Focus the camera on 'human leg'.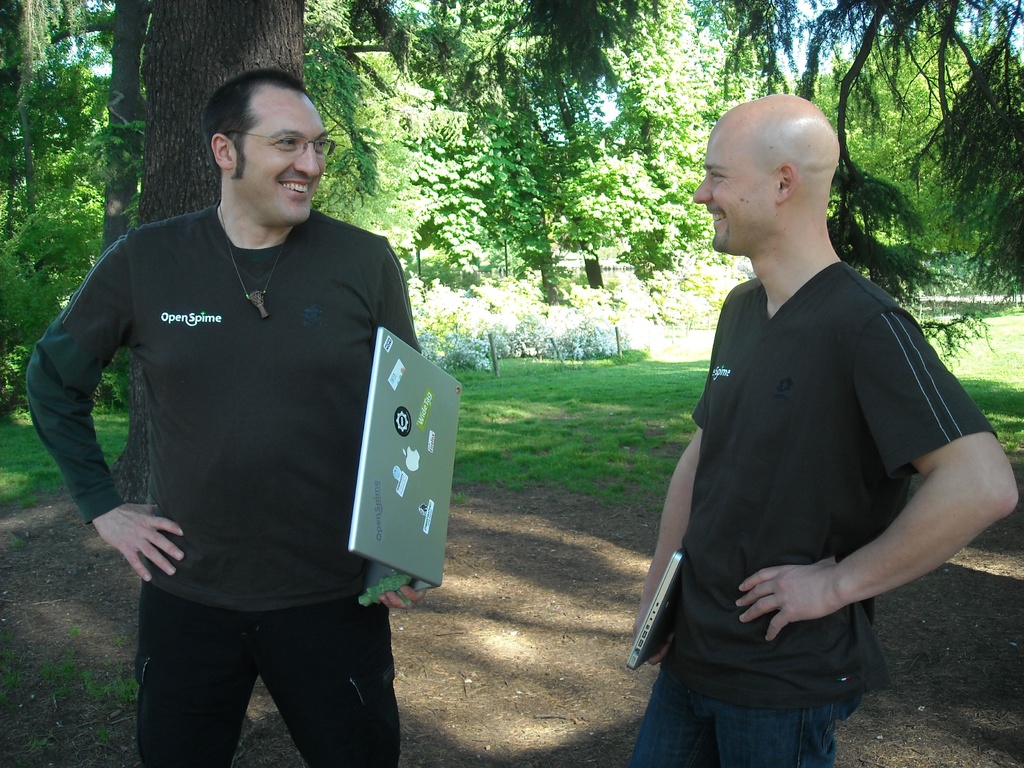
Focus region: pyautogui.locateOnScreen(632, 657, 716, 767).
